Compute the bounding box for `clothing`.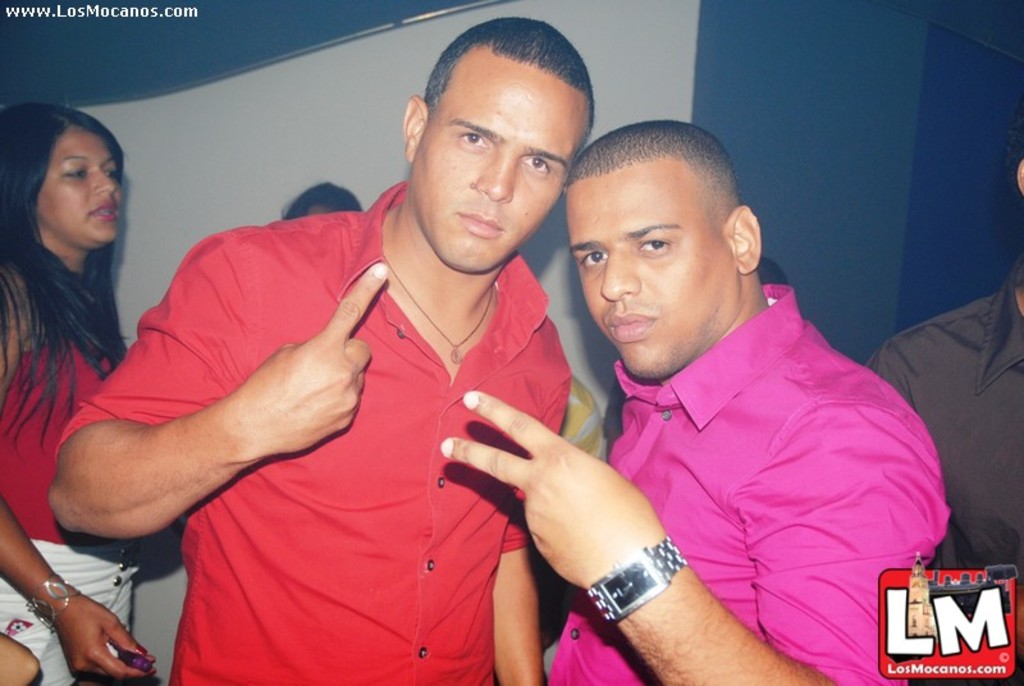
534, 265, 950, 659.
